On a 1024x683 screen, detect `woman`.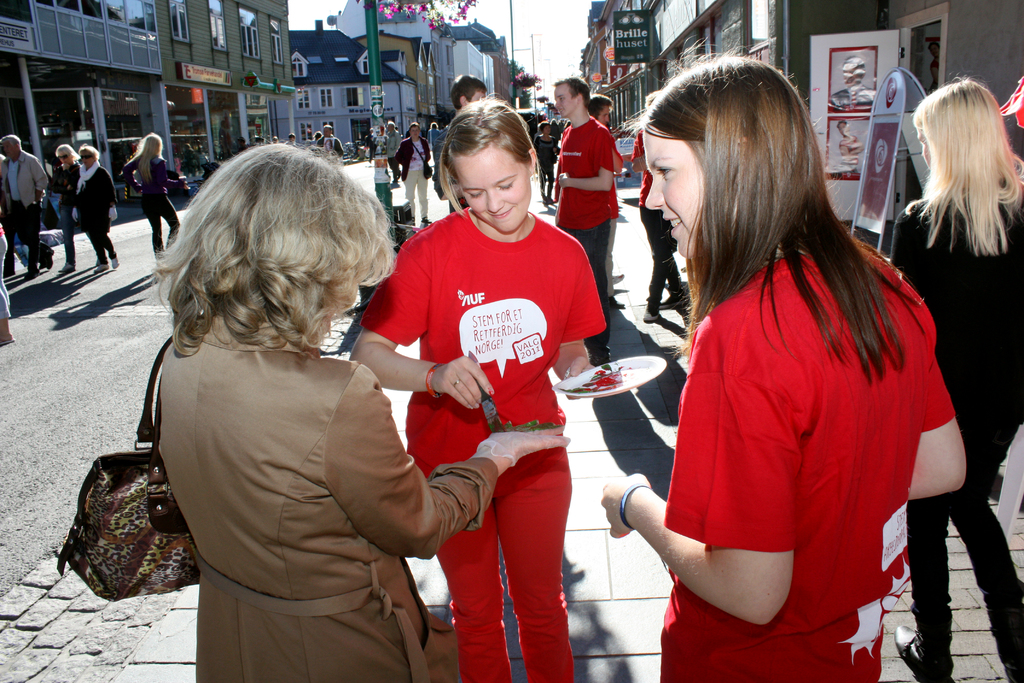
(left=627, top=66, right=979, bottom=659).
